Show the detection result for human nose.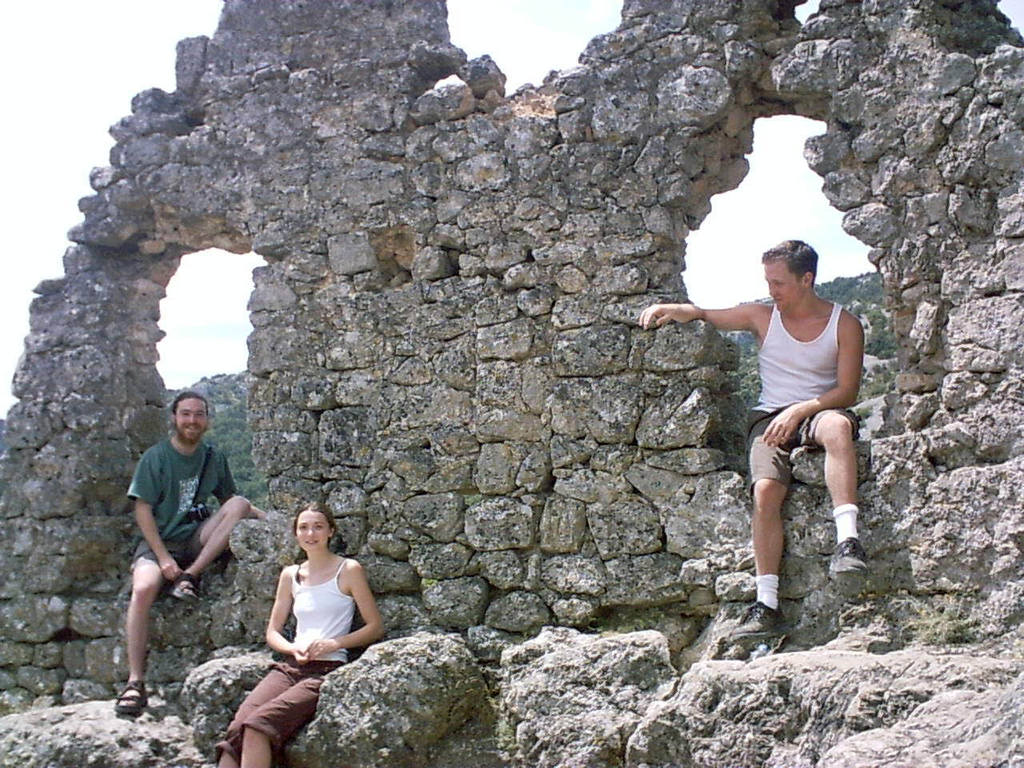
<bbox>186, 414, 196, 426</bbox>.
